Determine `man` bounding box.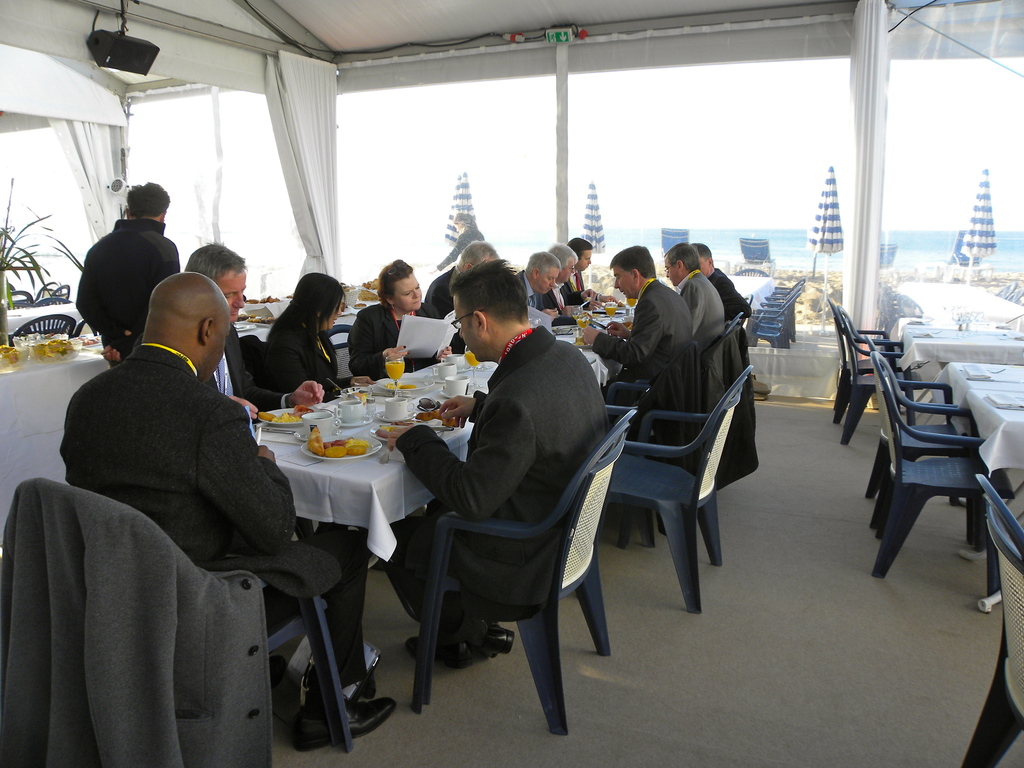
Determined: box(423, 240, 500, 354).
